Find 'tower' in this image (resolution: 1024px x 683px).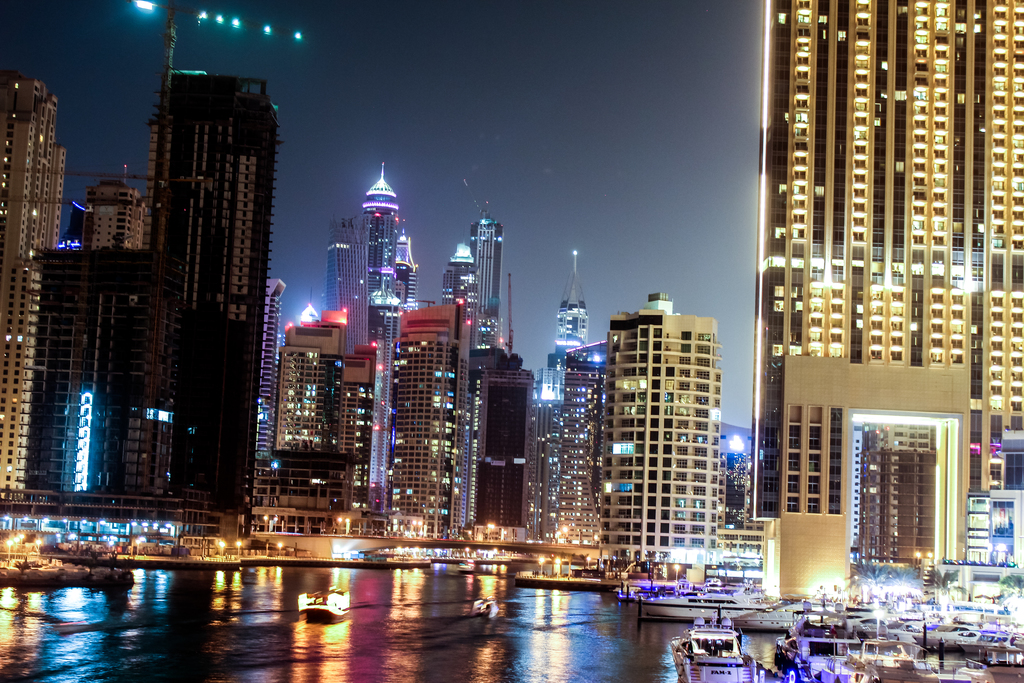
locate(362, 174, 394, 302).
